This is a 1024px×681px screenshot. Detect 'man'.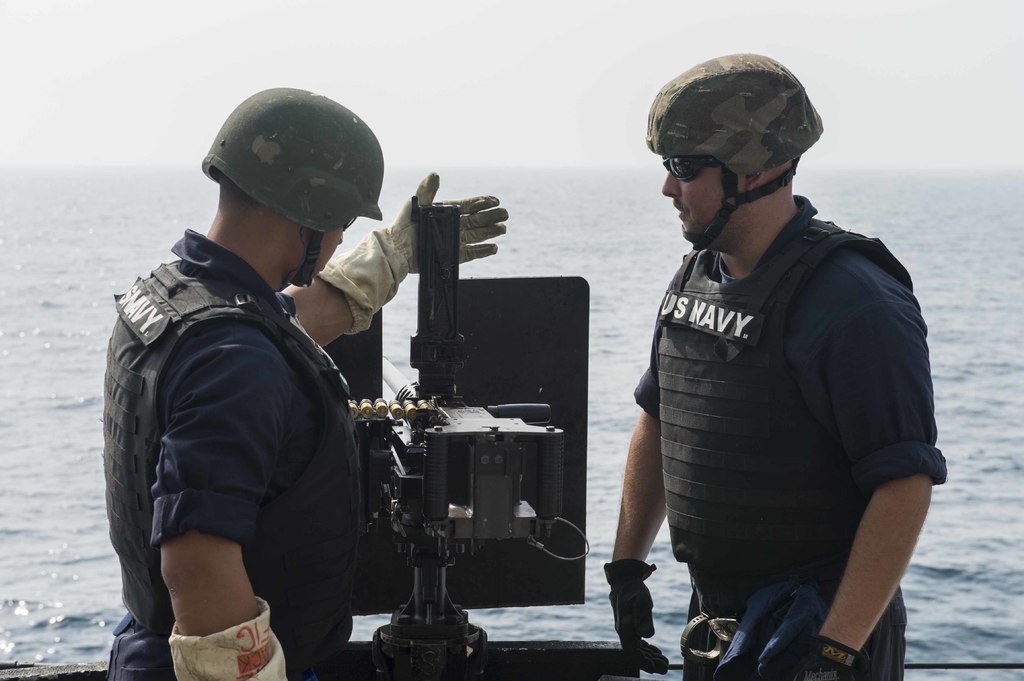
crop(563, 32, 959, 680).
